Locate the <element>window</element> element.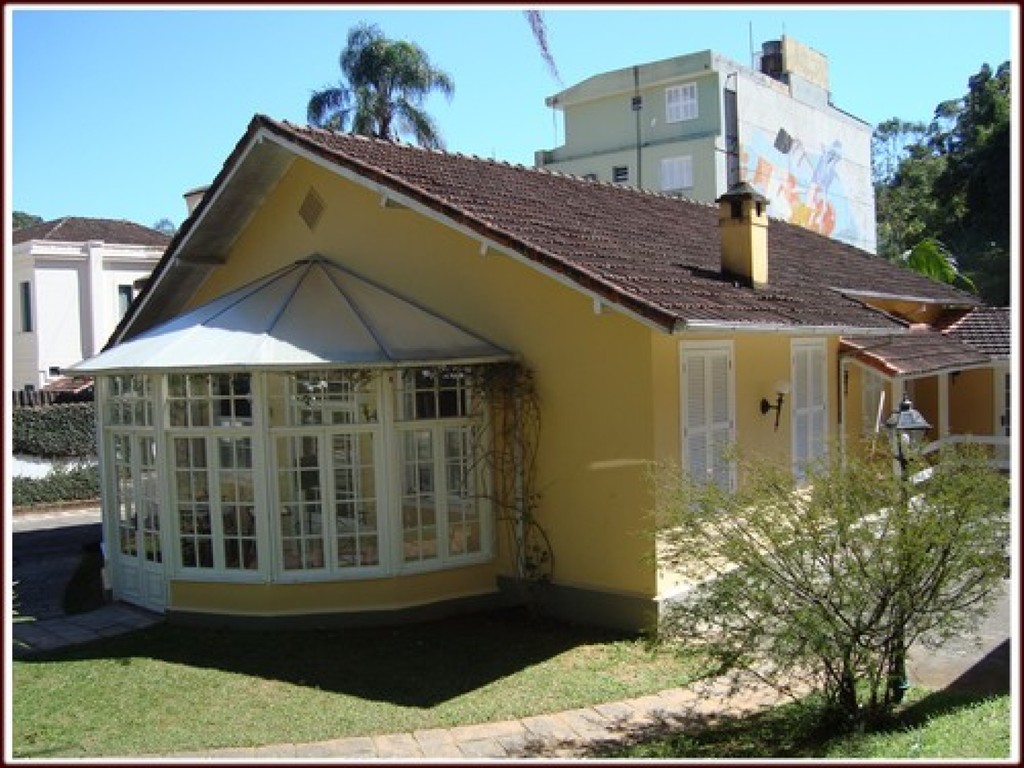
Element bbox: select_region(680, 340, 739, 512).
